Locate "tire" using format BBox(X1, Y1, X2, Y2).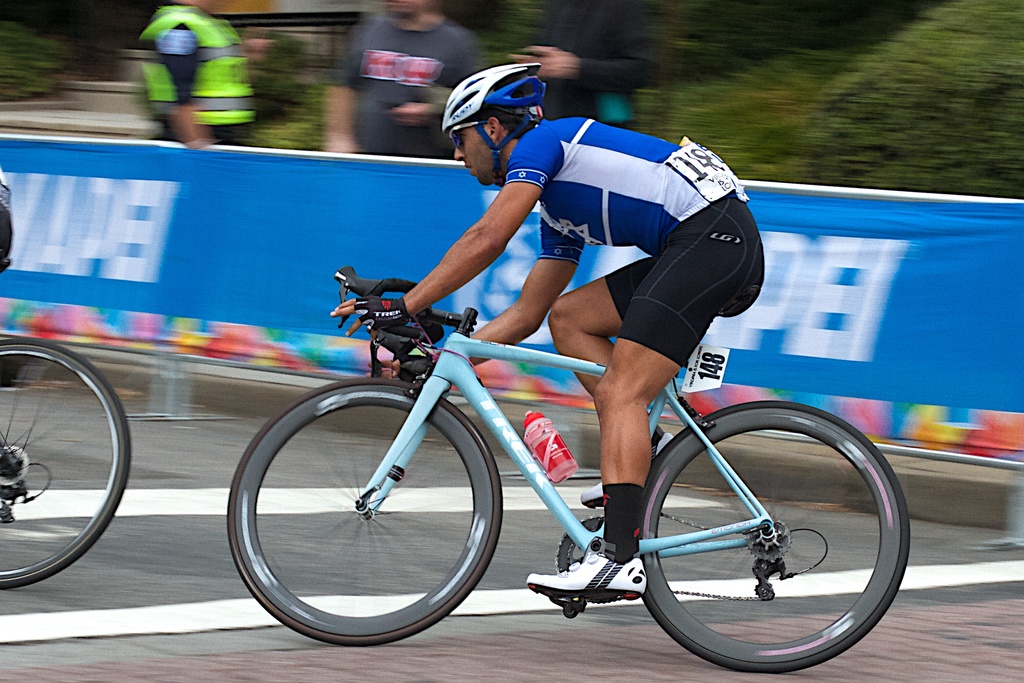
BBox(223, 374, 506, 646).
